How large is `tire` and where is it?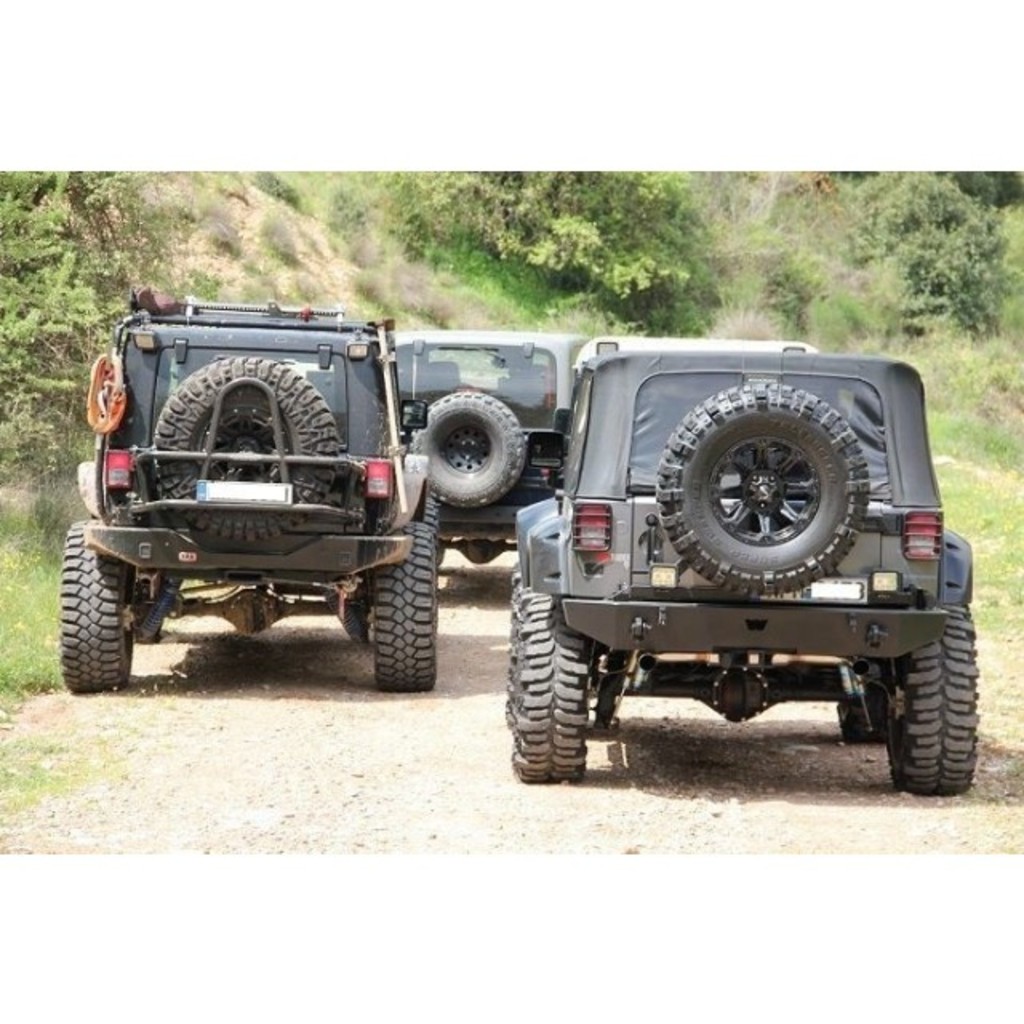
Bounding box: <region>888, 608, 979, 794</region>.
